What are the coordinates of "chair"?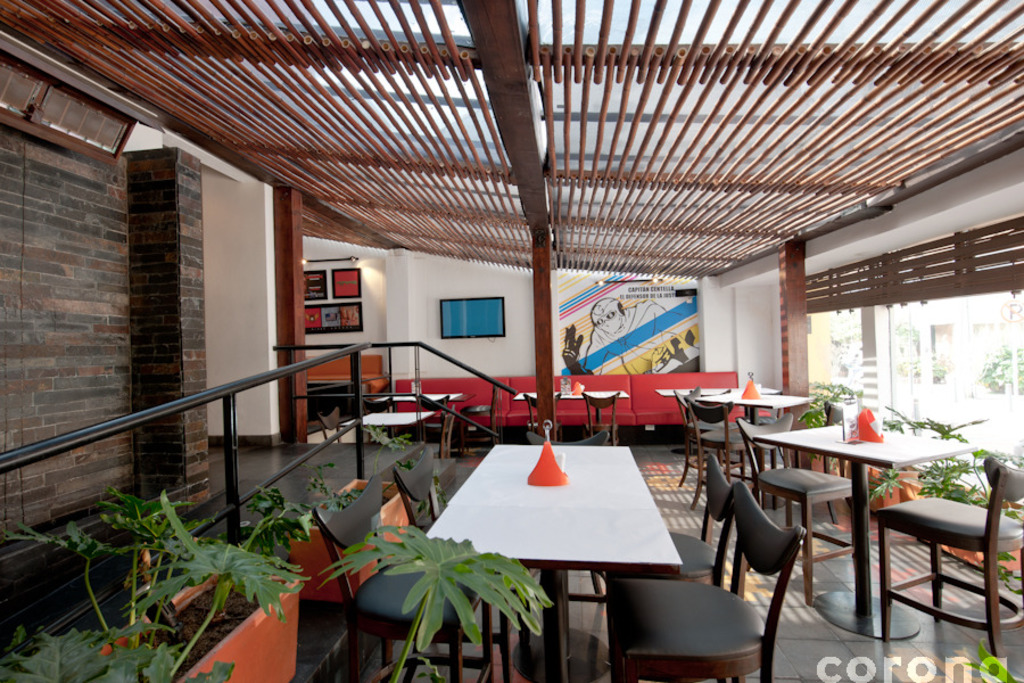
[688,400,774,502].
